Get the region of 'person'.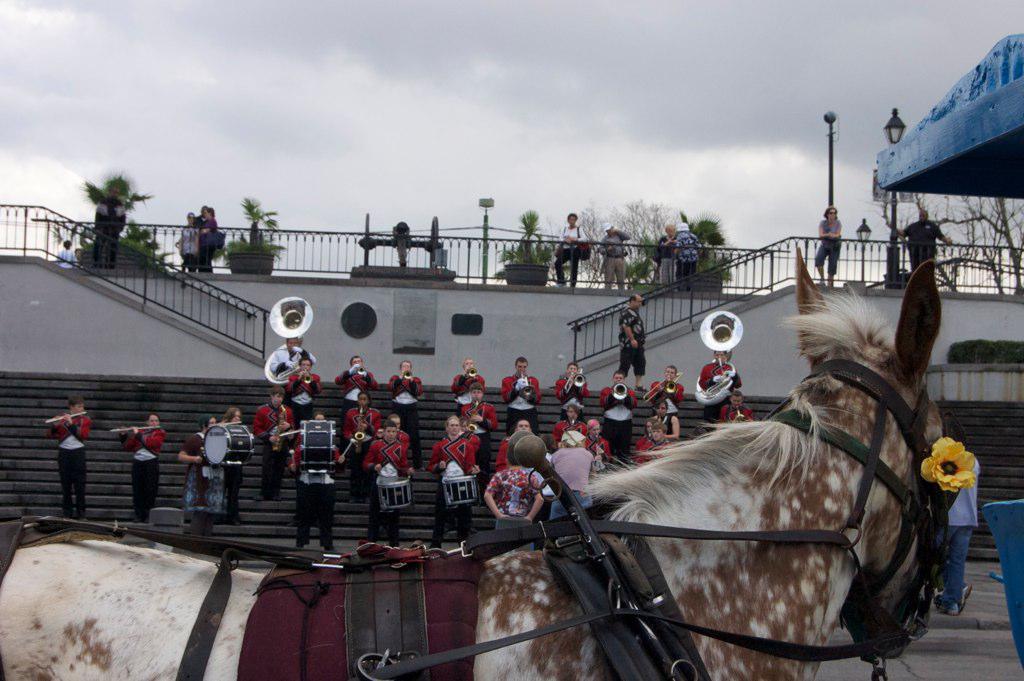
(left=222, top=405, right=245, bottom=517).
